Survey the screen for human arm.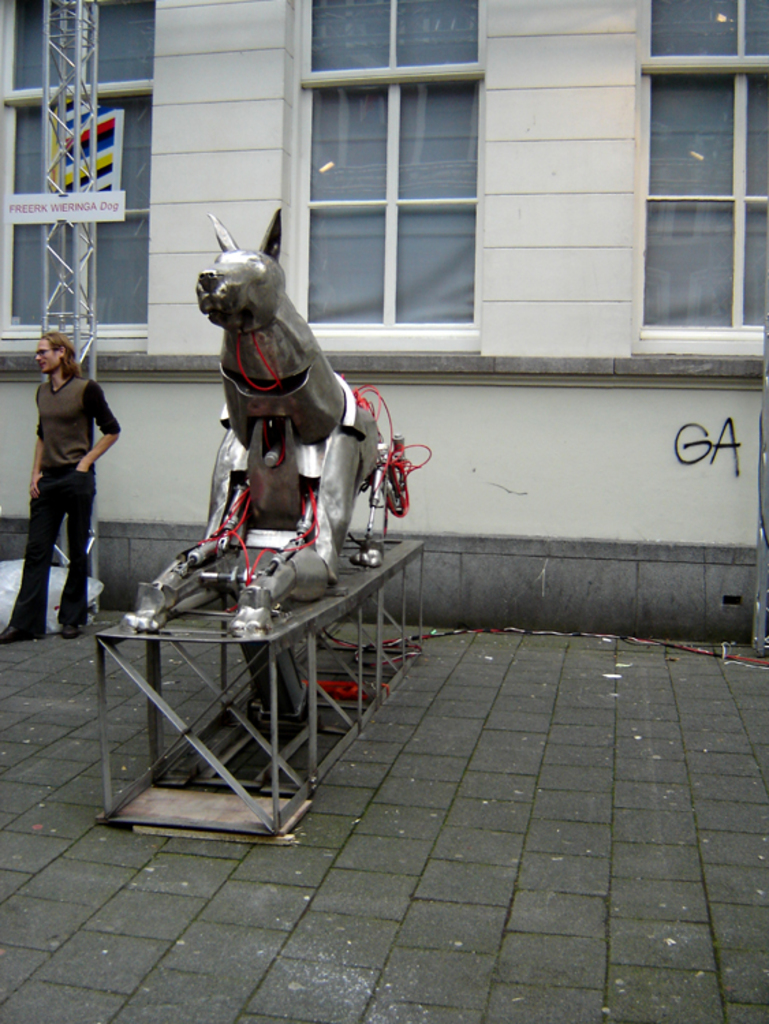
Survey found: {"x1": 29, "y1": 419, "x2": 42, "y2": 497}.
